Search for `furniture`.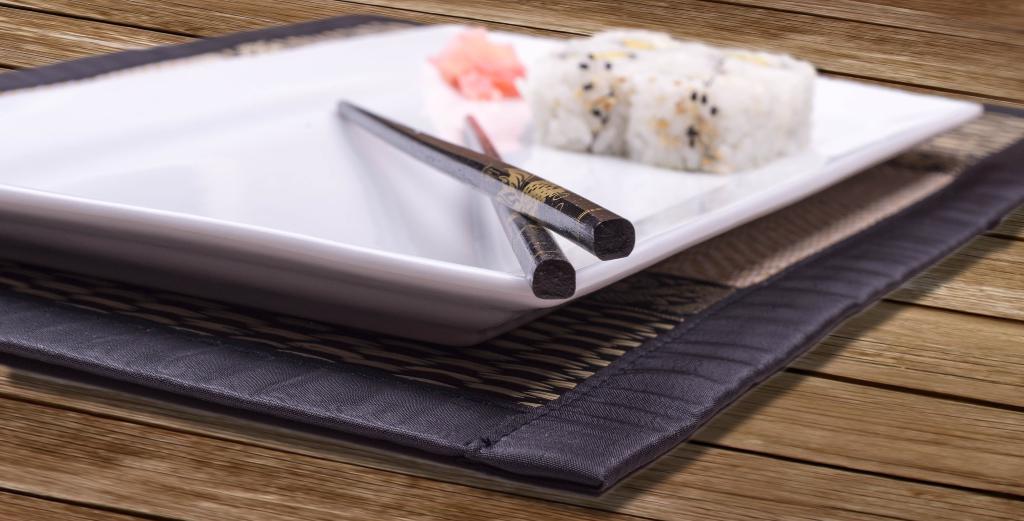
Found at select_region(0, 0, 1023, 520).
